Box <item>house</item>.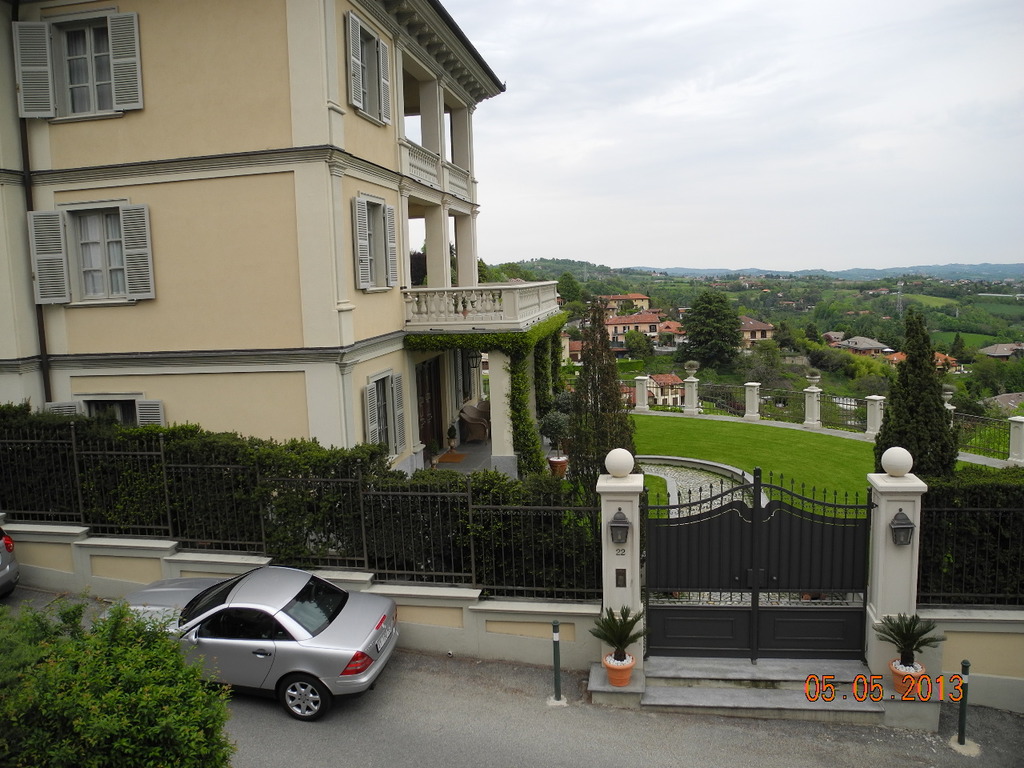
<bbox>23, 6, 594, 566</bbox>.
